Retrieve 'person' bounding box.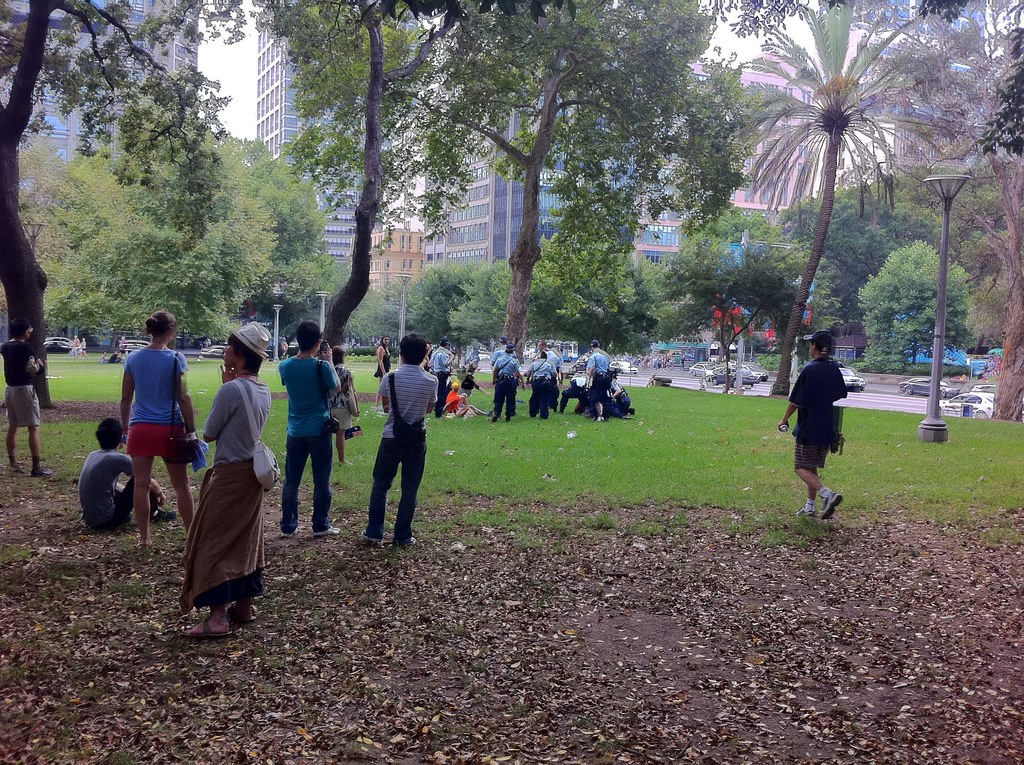
Bounding box: [111, 312, 208, 546].
